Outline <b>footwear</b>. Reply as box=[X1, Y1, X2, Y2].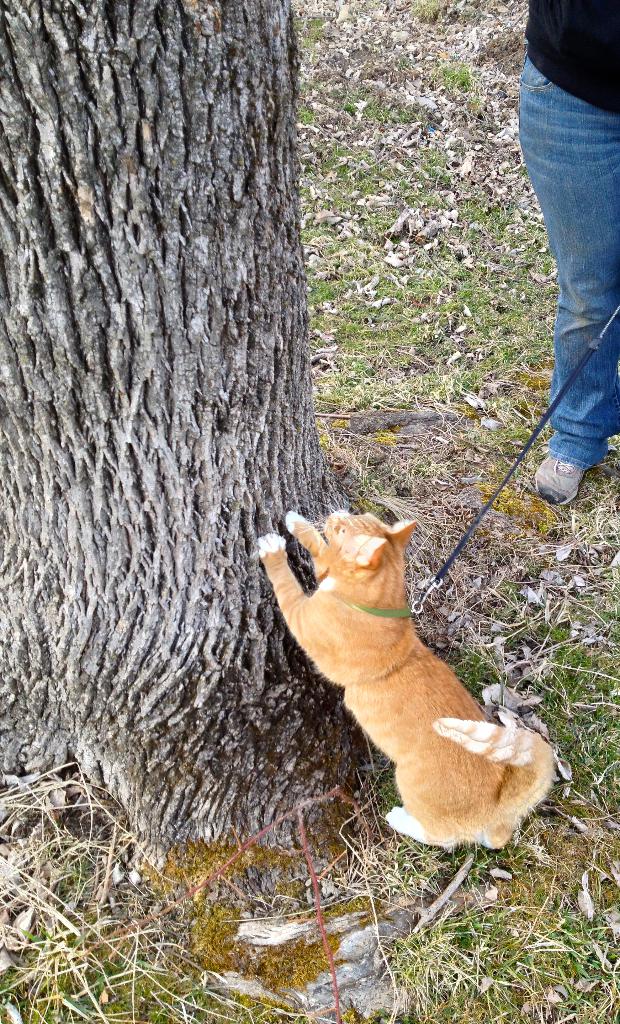
box=[546, 436, 608, 497].
